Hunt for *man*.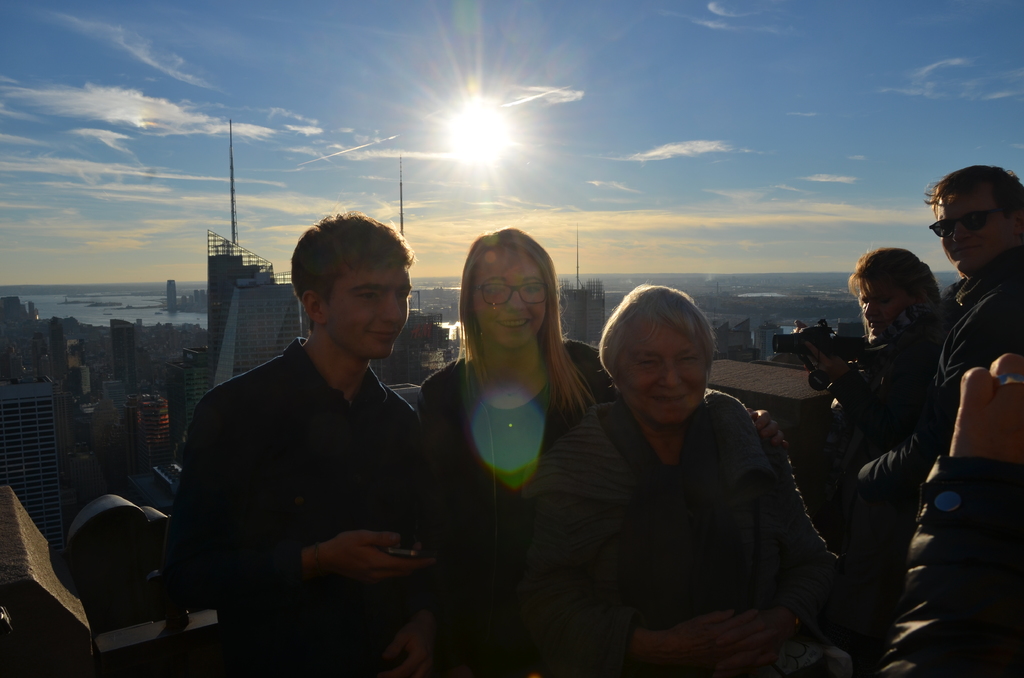
Hunted down at box(851, 162, 1023, 506).
